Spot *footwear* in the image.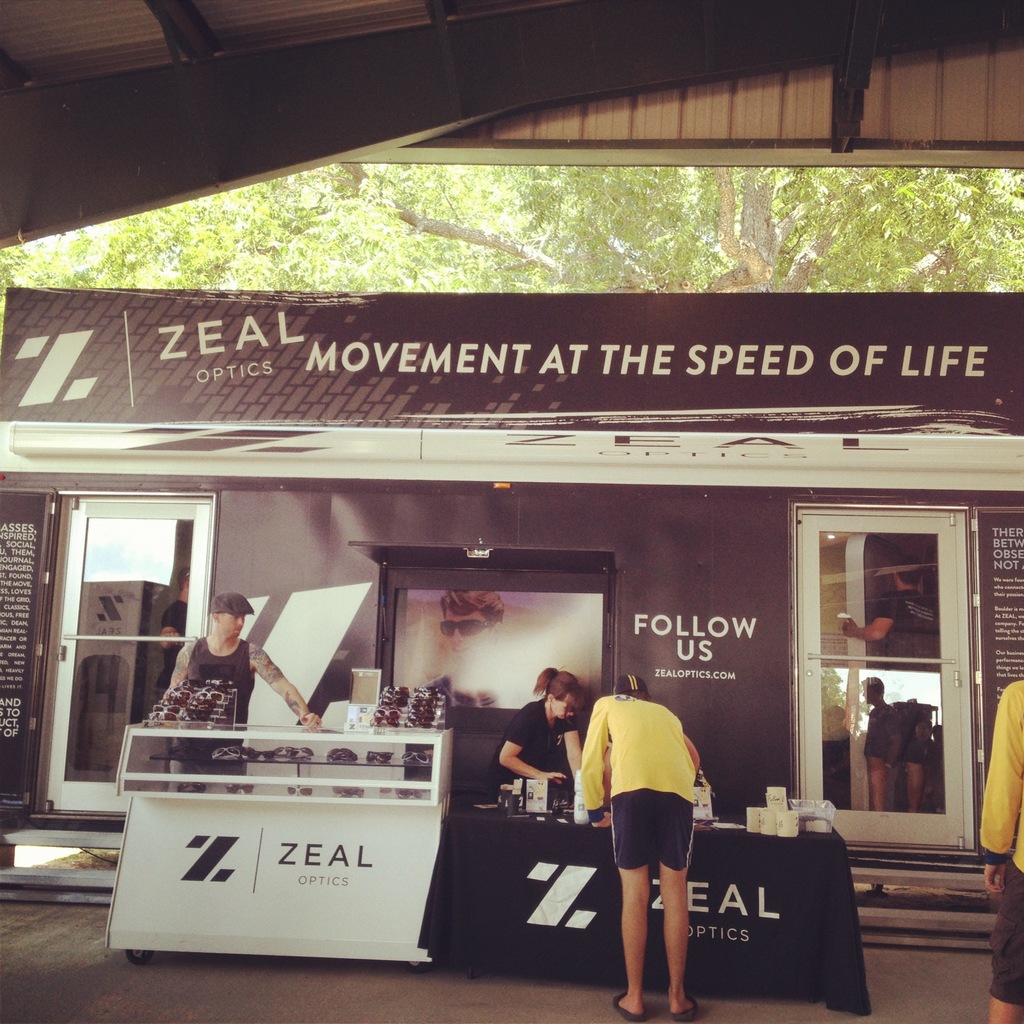
*footwear* found at pyautogui.locateOnScreen(669, 996, 703, 1023).
